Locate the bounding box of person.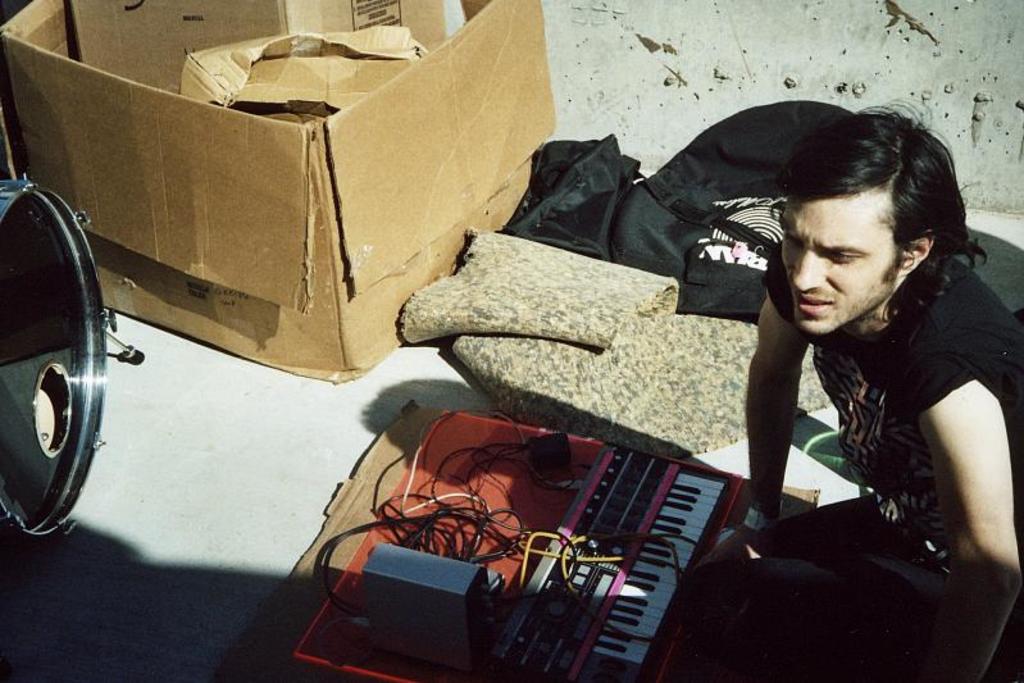
Bounding box: Rect(684, 104, 1023, 682).
